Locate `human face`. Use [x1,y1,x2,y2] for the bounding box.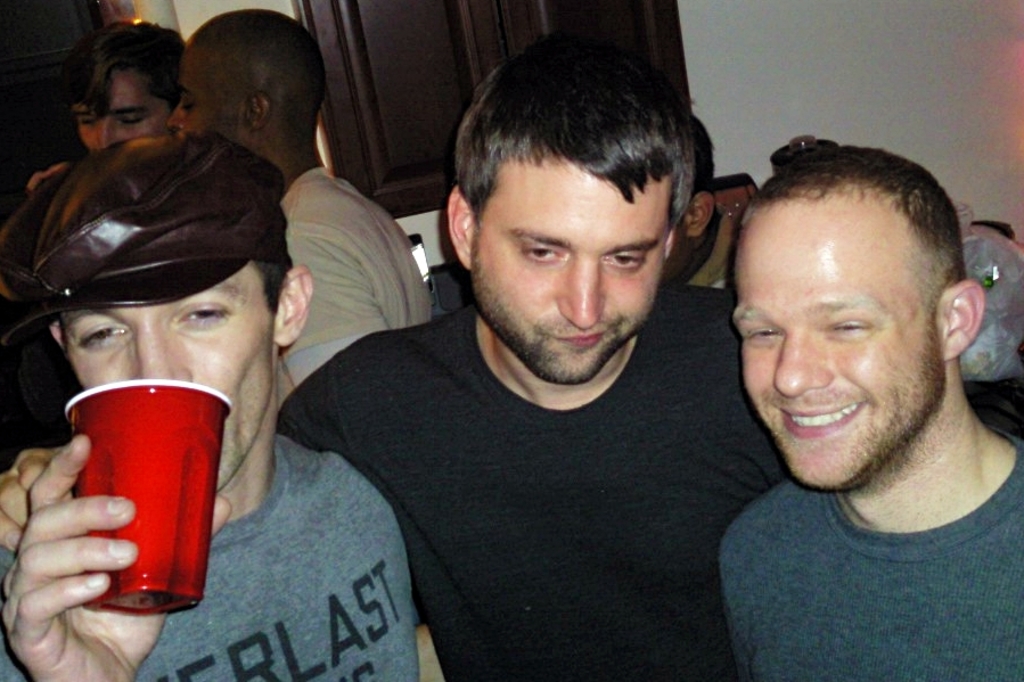
[59,262,262,491].
